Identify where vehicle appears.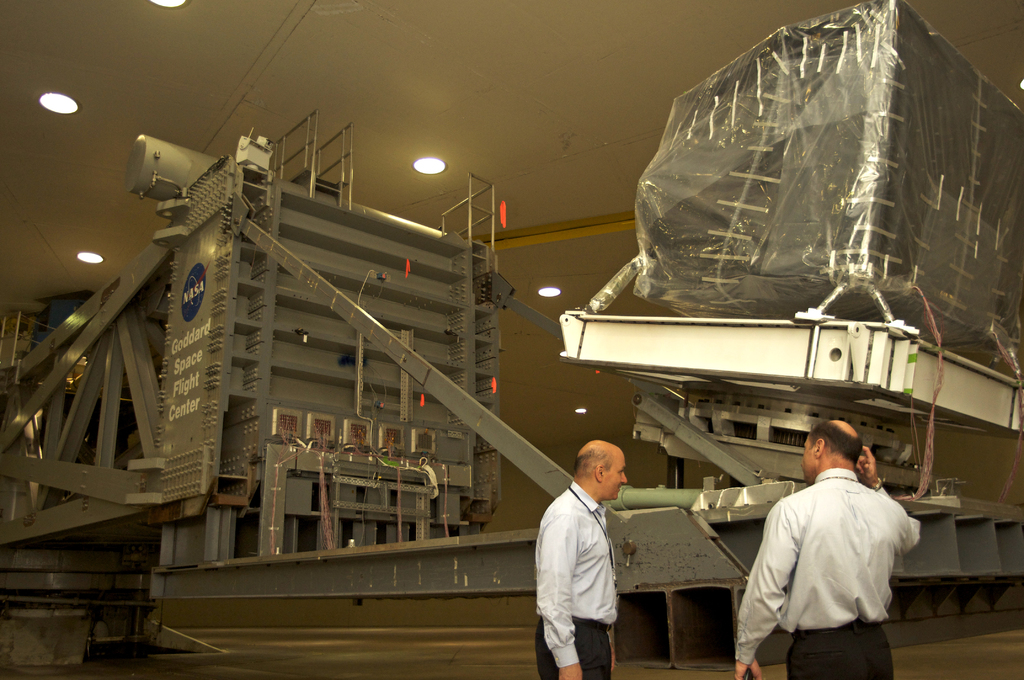
Appears at 585,0,1023,508.
